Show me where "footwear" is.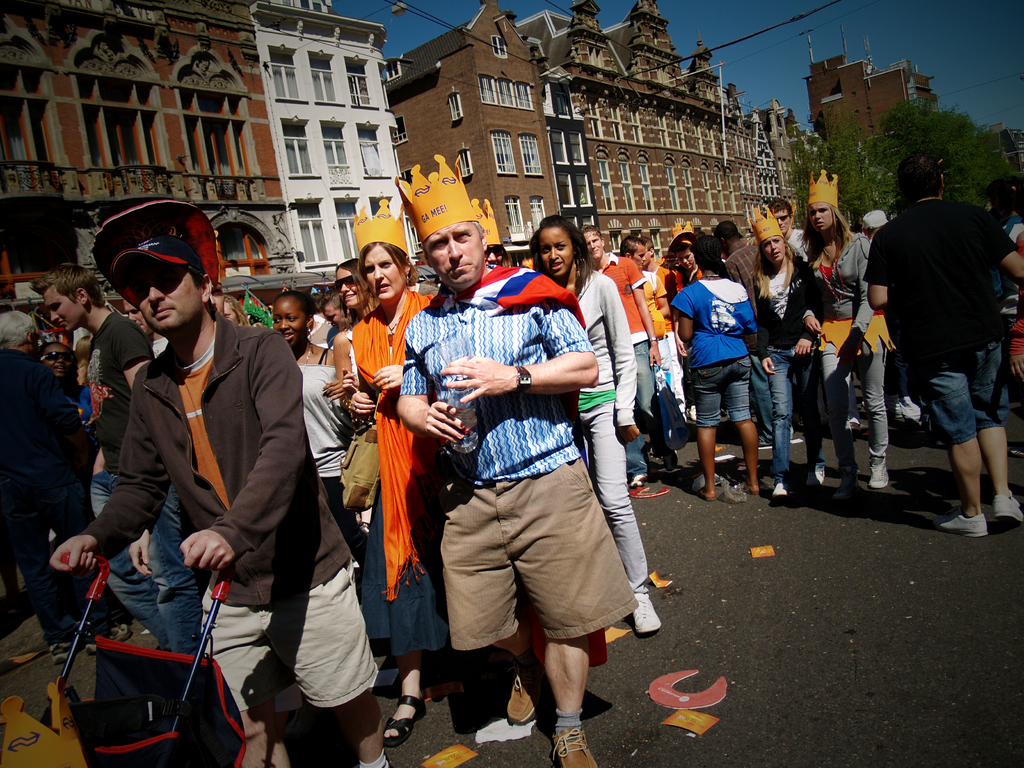
"footwear" is at {"x1": 888, "y1": 406, "x2": 900, "y2": 417}.
